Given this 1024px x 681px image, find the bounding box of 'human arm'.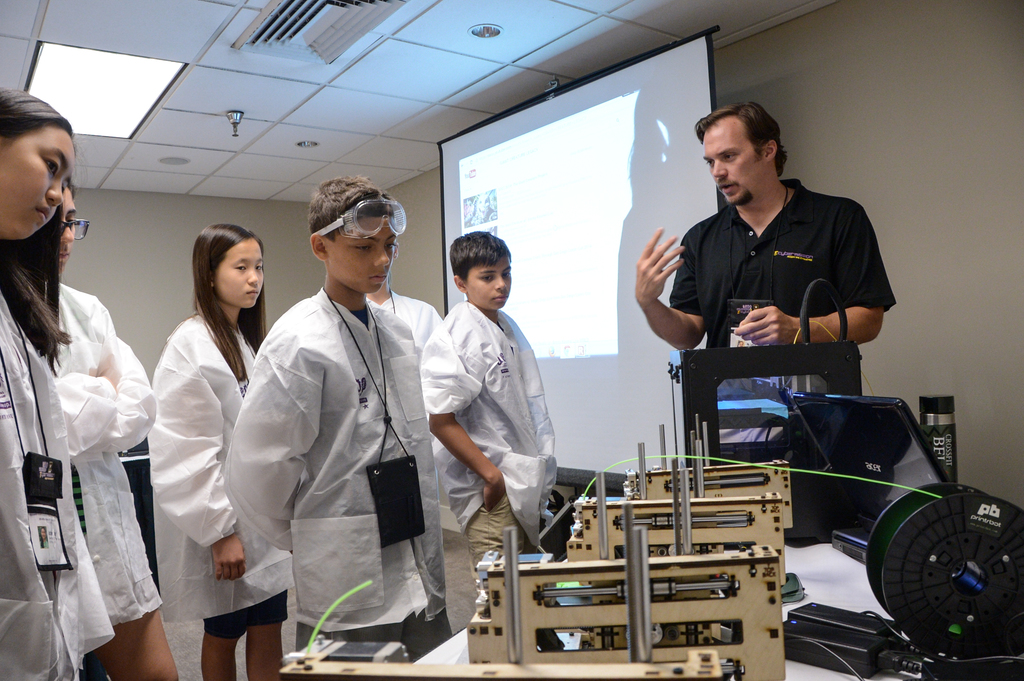
<box>420,307,512,513</box>.
